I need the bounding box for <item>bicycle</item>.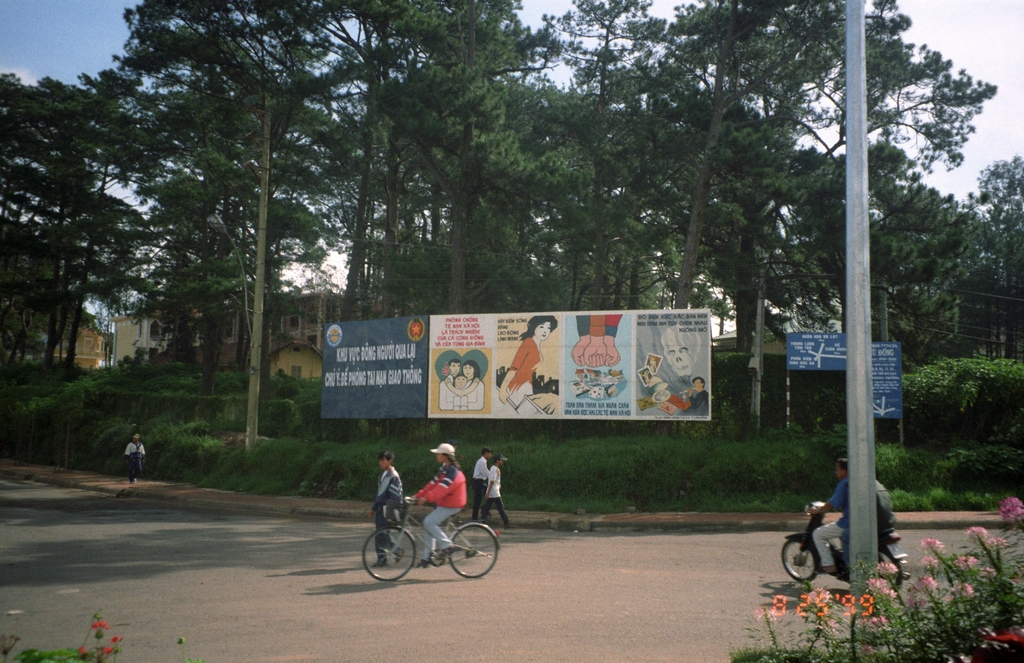
Here it is: left=356, top=495, right=500, bottom=583.
